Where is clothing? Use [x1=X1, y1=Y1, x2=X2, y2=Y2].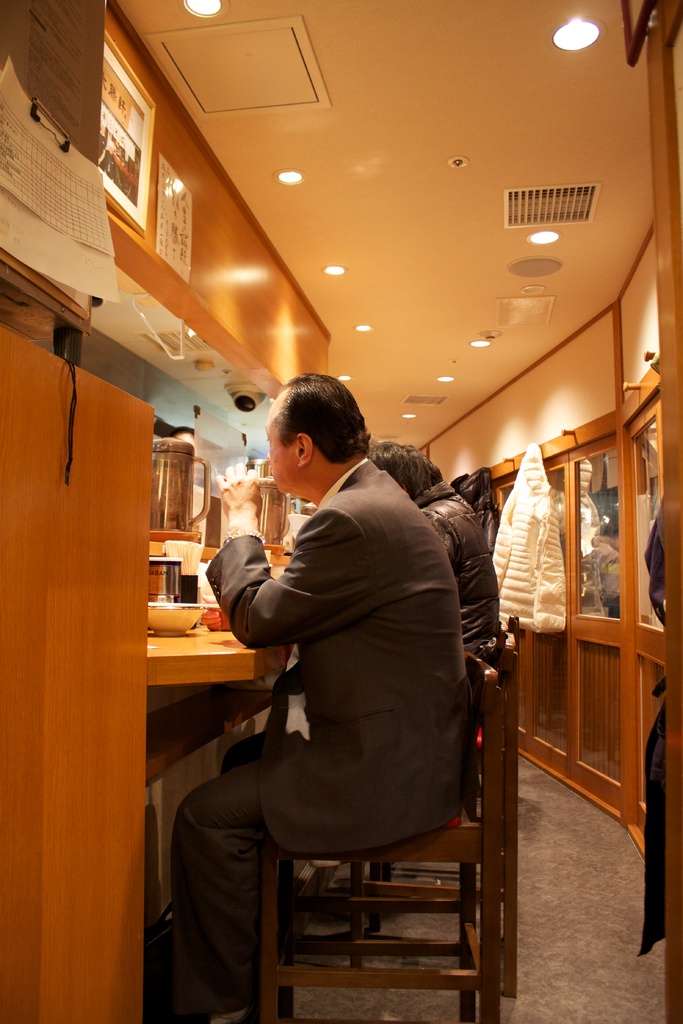
[x1=407, y1=483, x2=502, y2=657].
